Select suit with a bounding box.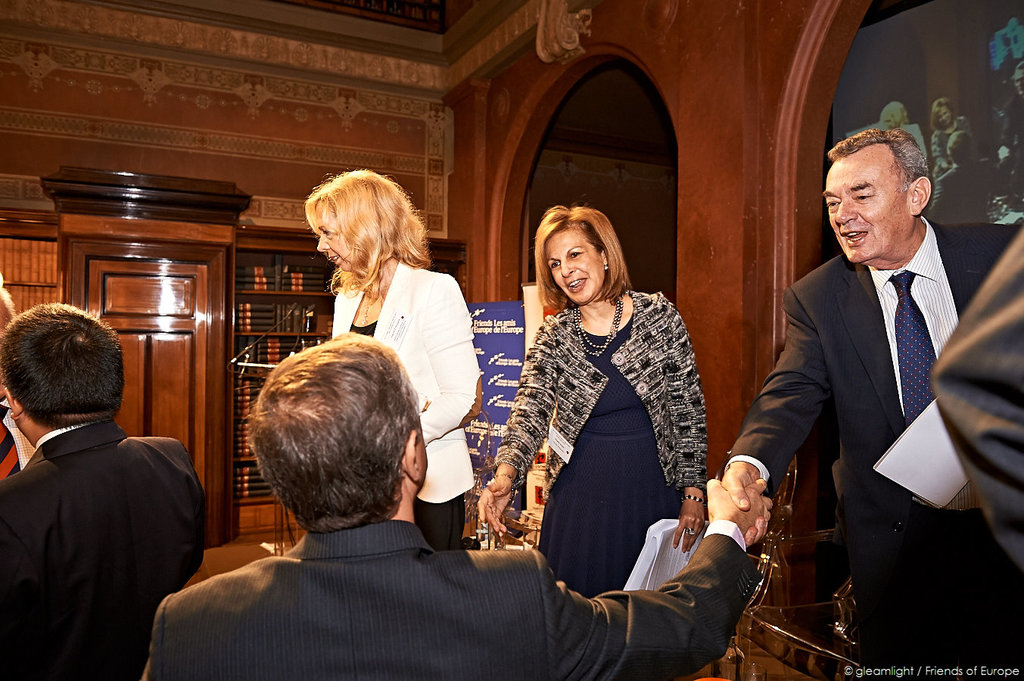
<region>0, 419, 210, 680</region>.
